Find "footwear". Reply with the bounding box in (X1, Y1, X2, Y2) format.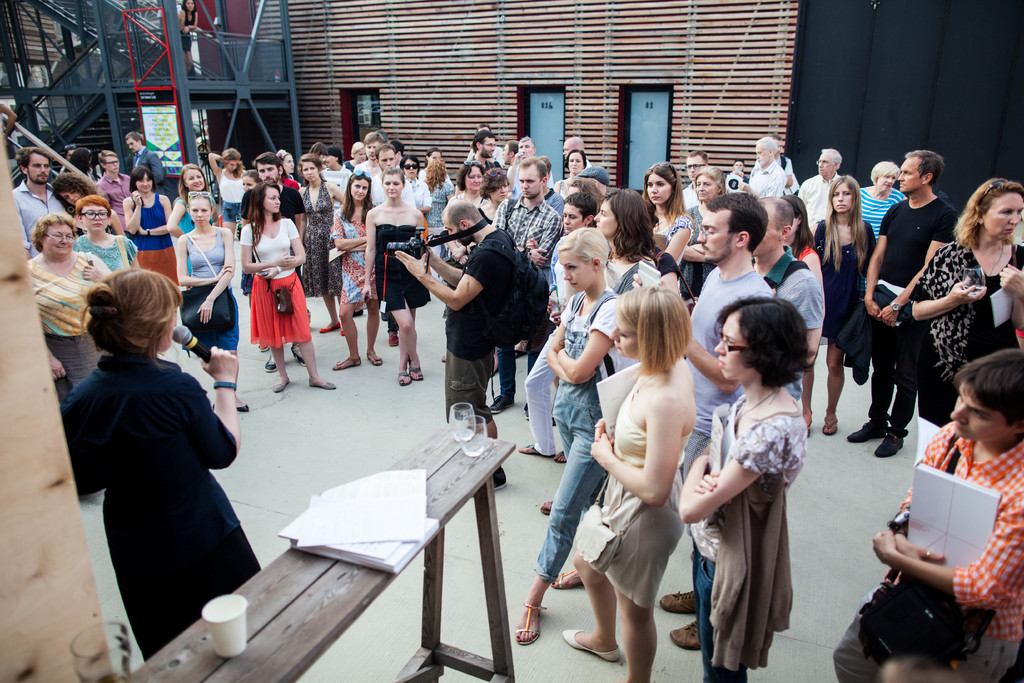
(310, 381, 336, 390).
